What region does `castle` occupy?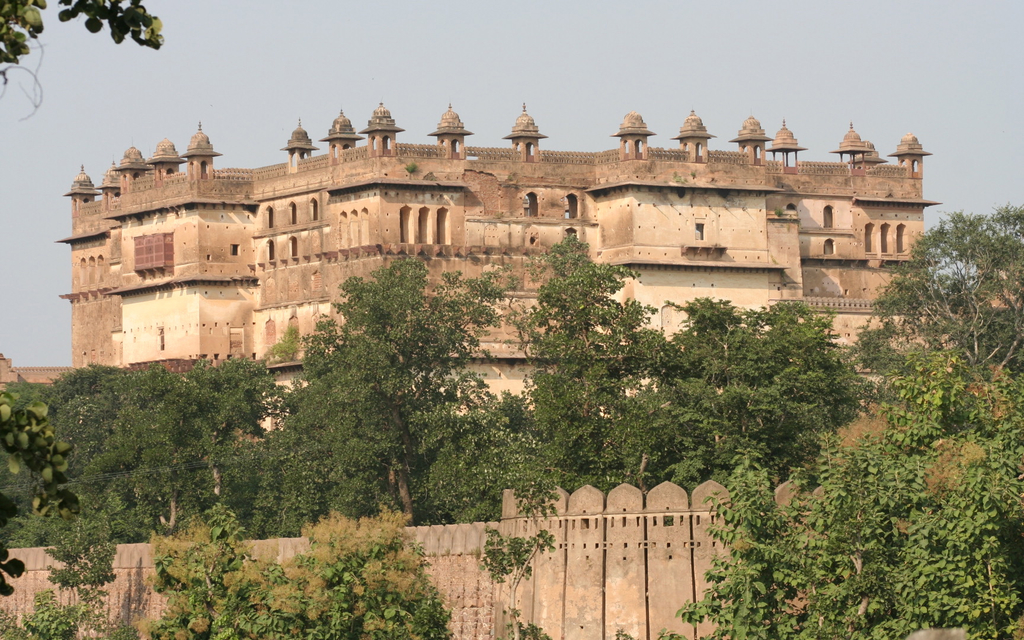
crop(39, 42, 969, 501).
